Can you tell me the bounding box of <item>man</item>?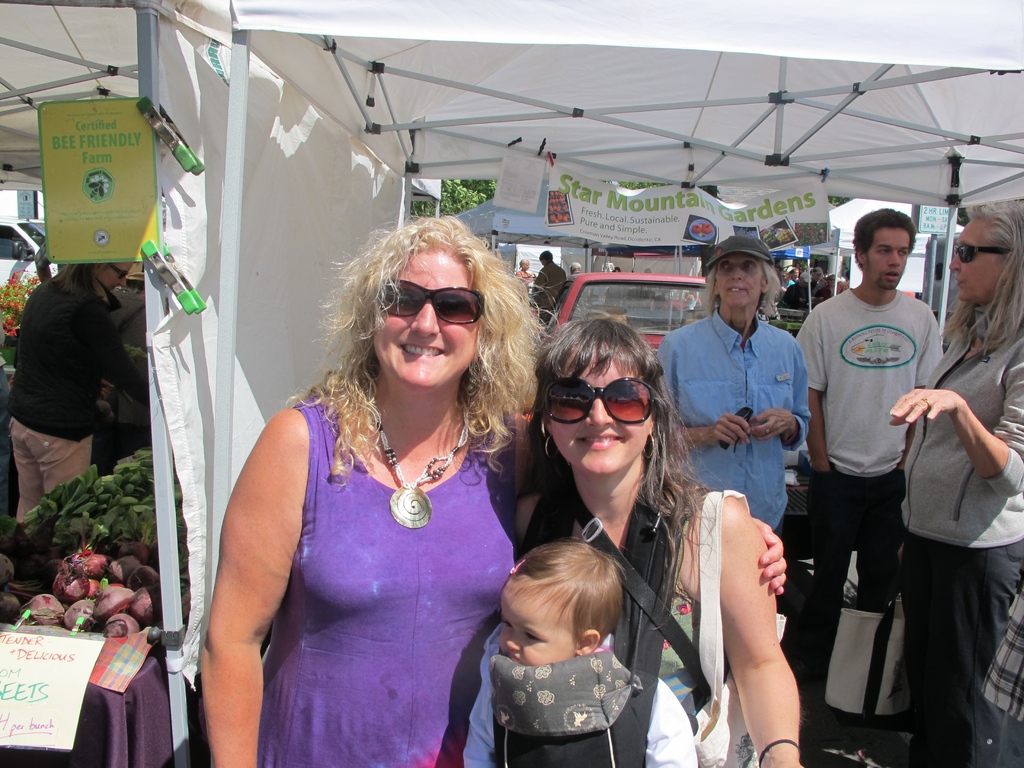
bbox(541, 253, 561, 315).
